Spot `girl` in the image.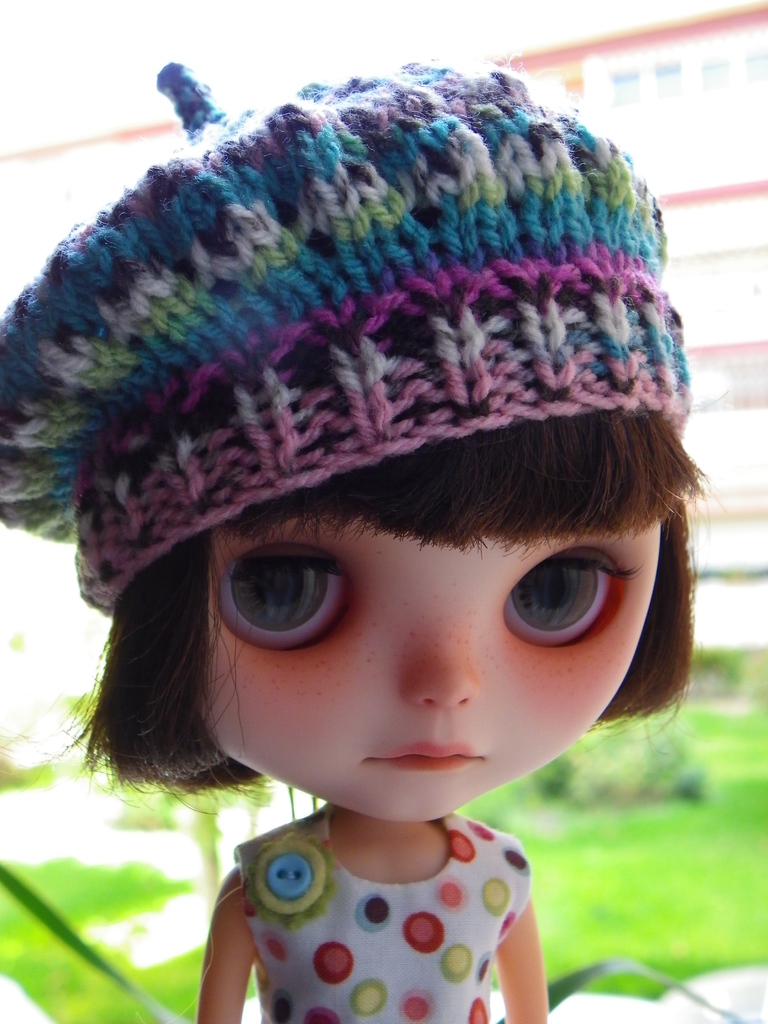
`girl` found at box(0, 56, 717, 1023).
